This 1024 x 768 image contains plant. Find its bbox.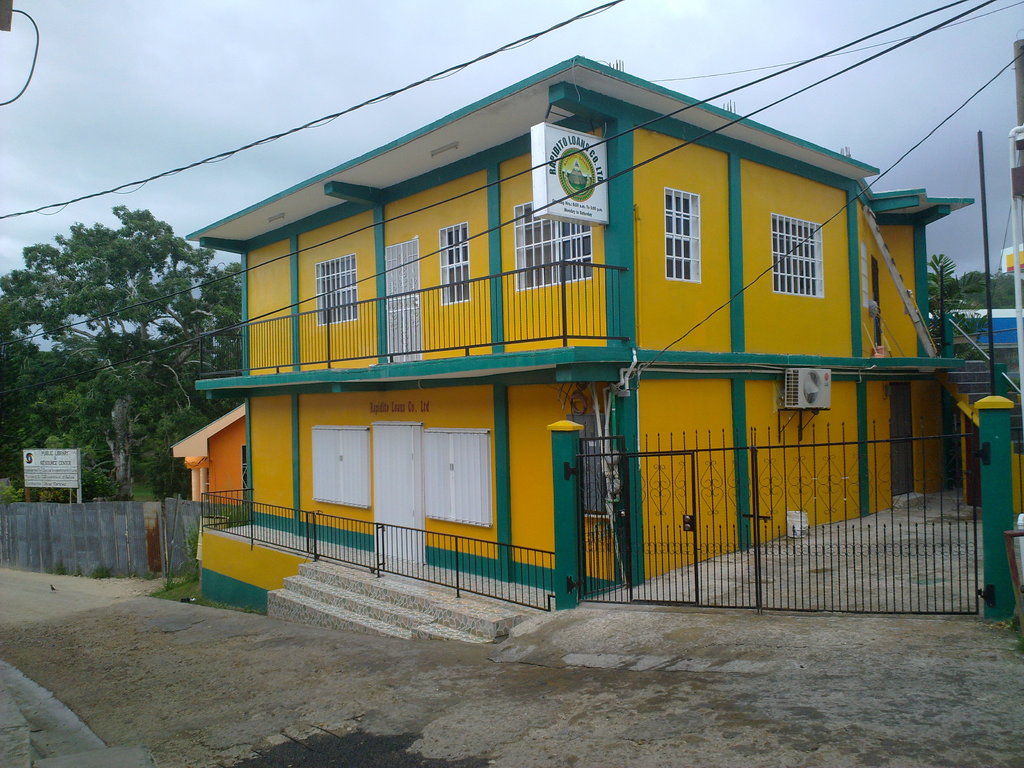
91:558:108:578.
